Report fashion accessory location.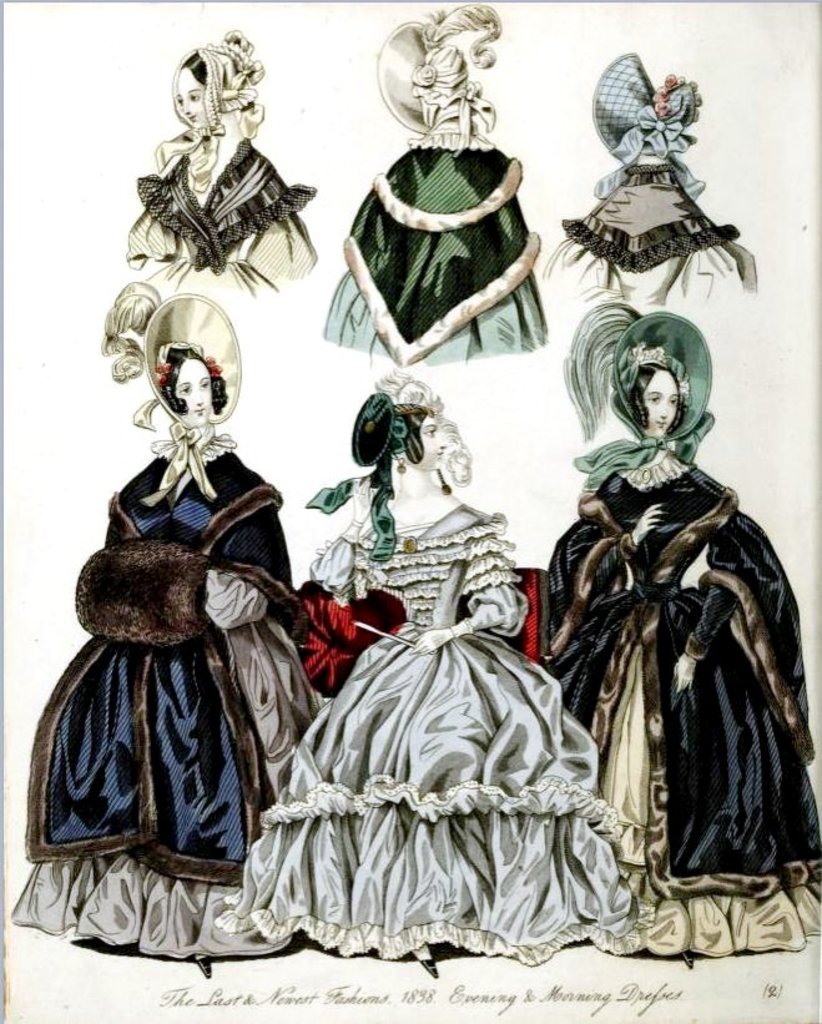
Report: [left=448, top=619, right=476, bottom=640].
